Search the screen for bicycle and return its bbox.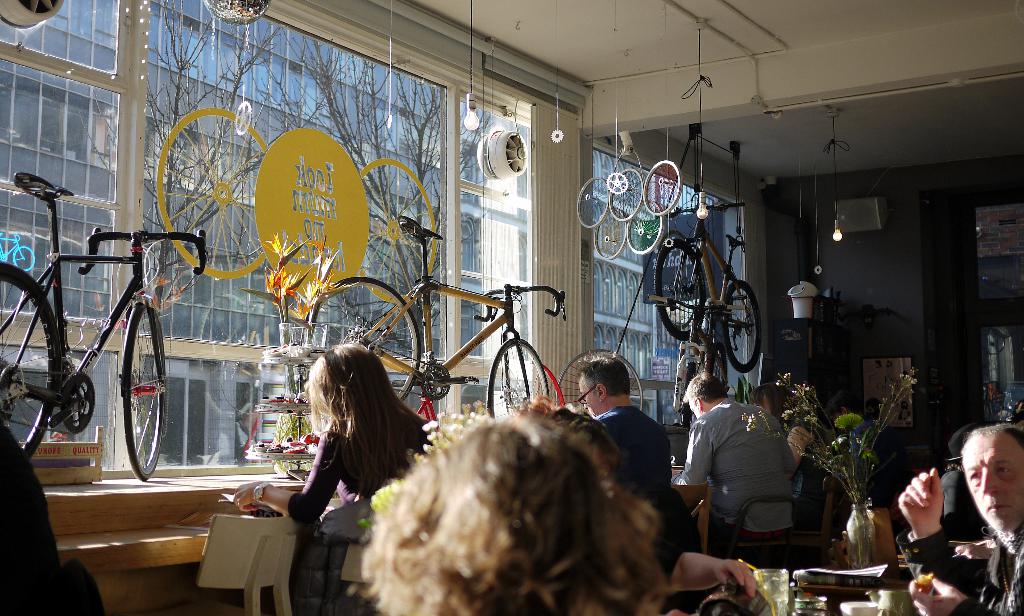
Found: x1=652 y1=199 x2=764 y2=374.
